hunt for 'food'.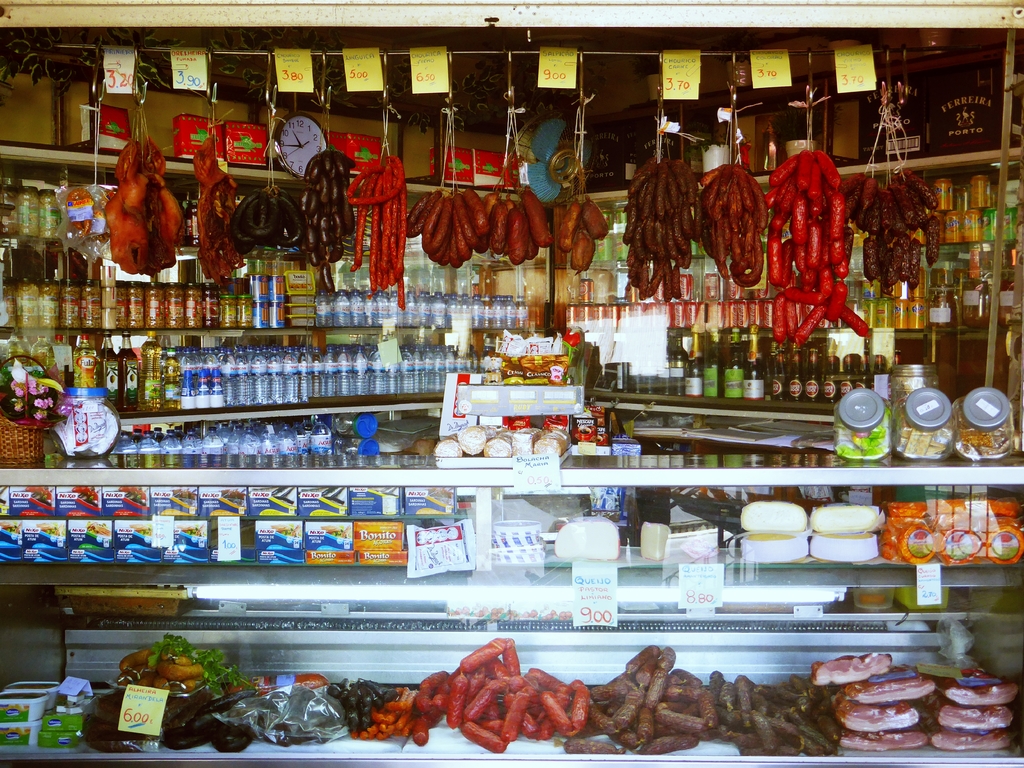
Hunted down at {"left": 551, "top": 198, "right": 609, "bottom": 272}.
